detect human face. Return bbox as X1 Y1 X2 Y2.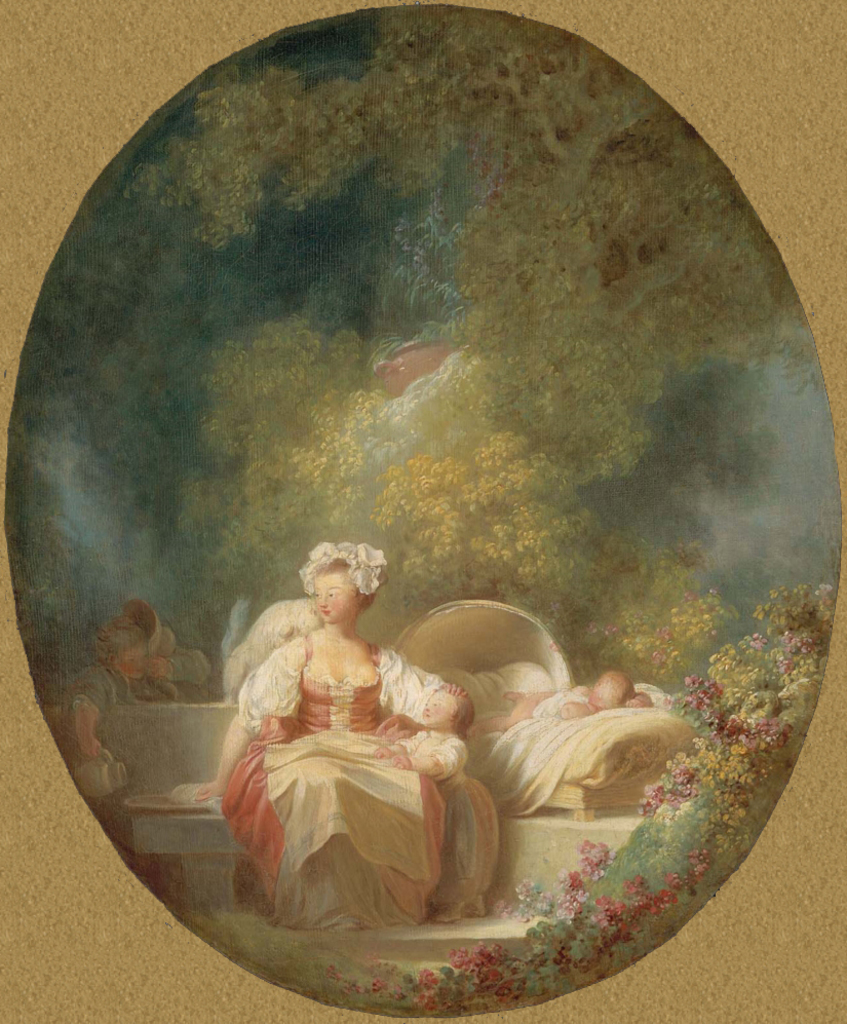
415 684 455 727.
